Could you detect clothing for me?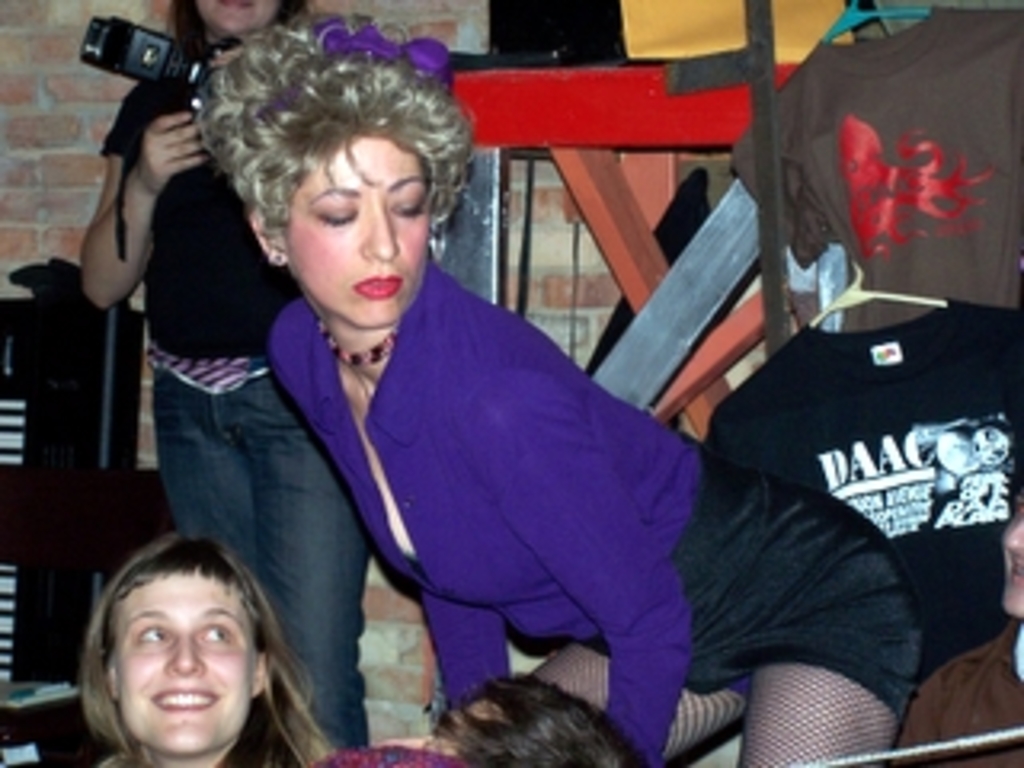
Detection result: bbox(896, 621, 1021, 765).
